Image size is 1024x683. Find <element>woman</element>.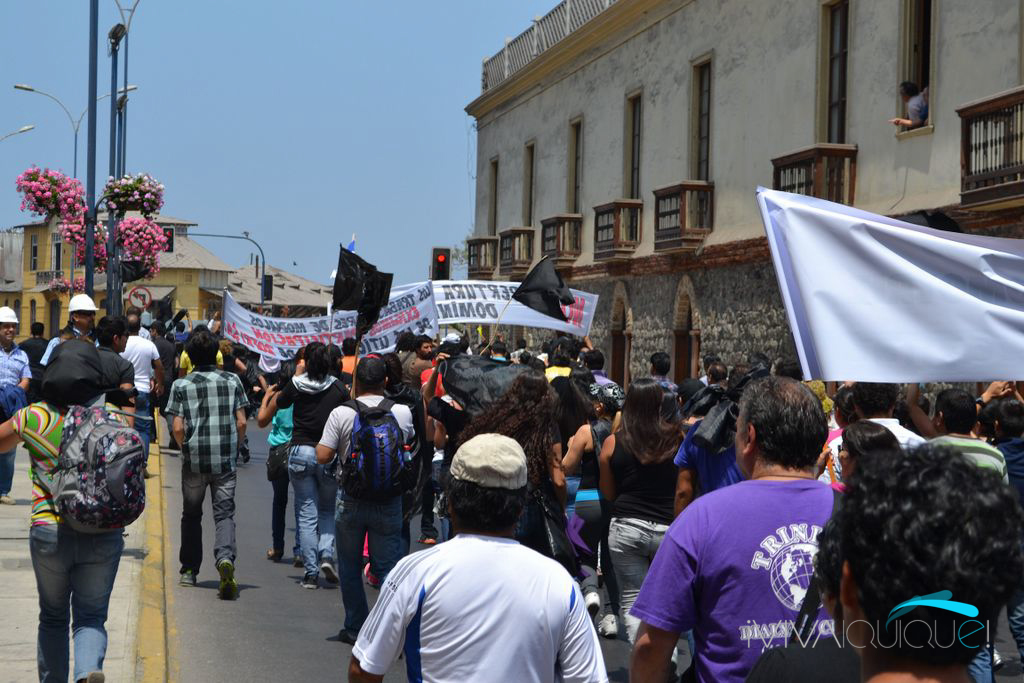
248/360/300/565.
